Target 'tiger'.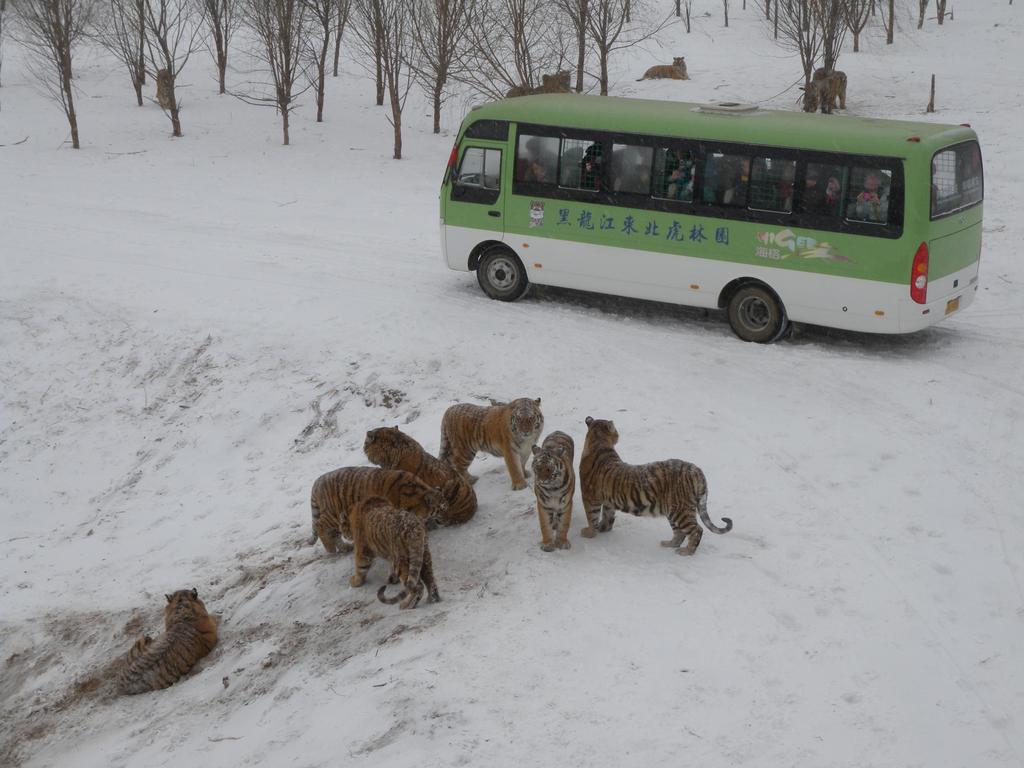
Target region: BBox(633, 53, 687, 81).
